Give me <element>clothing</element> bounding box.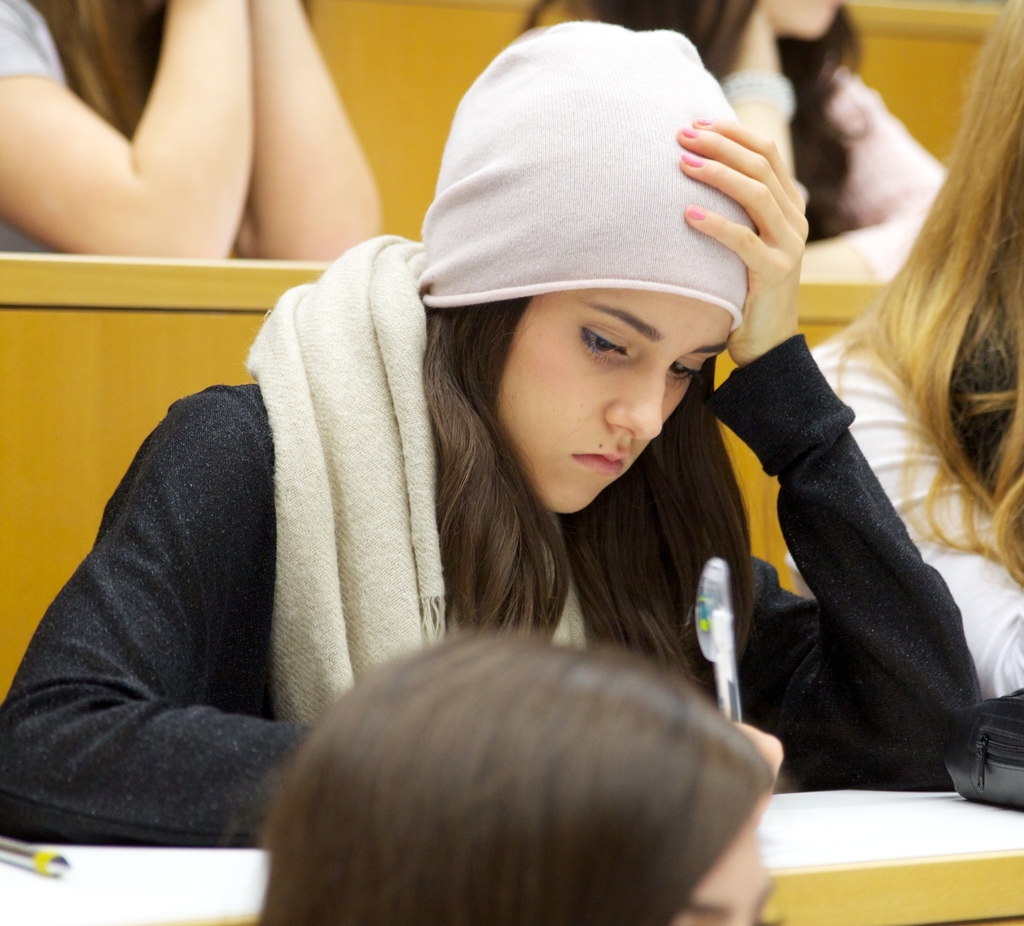
pyautogui.locateOnScreen(0, 18, 981, 858).
